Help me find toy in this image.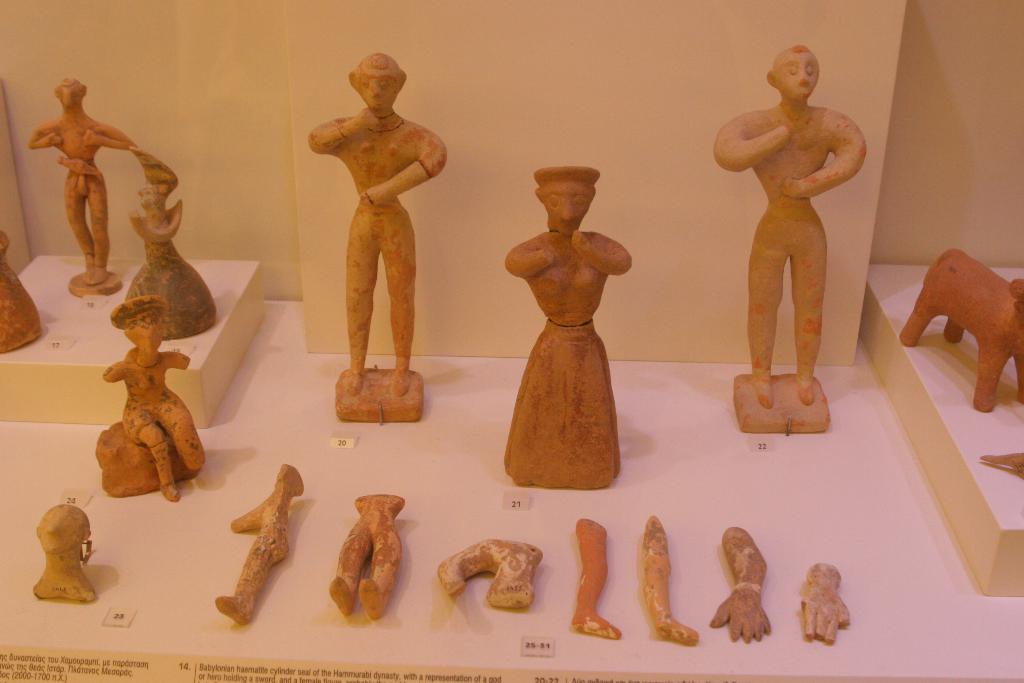
Found it: left=96, top=295, right=206, bottom=500.
